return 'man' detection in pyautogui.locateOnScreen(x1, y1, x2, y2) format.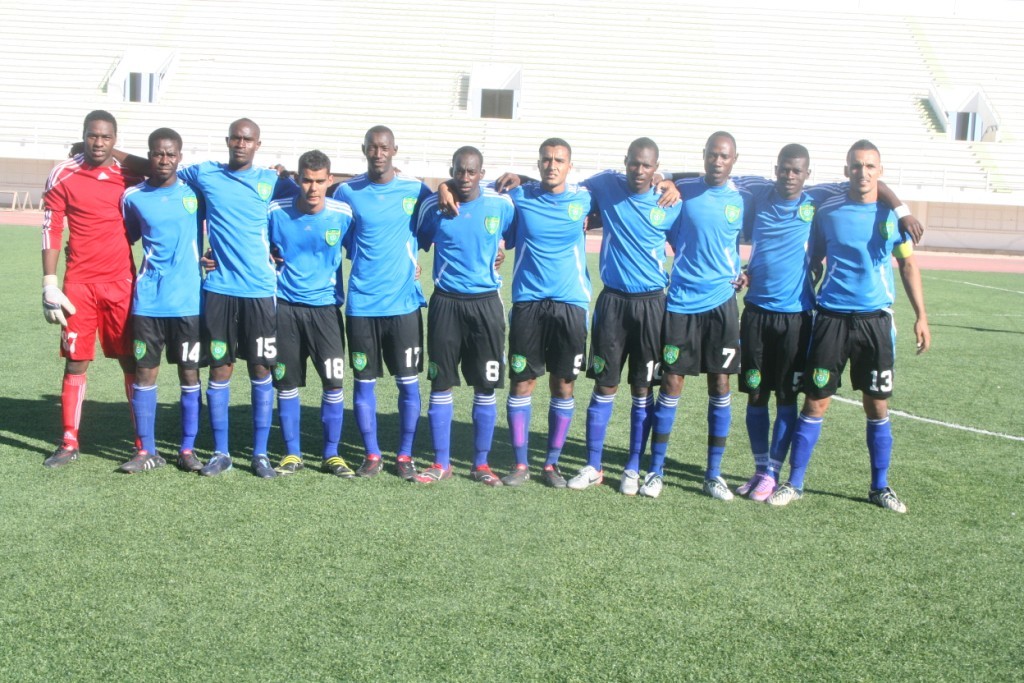
pyautogui.locateOnScreen(413, 144, 521, 501).
